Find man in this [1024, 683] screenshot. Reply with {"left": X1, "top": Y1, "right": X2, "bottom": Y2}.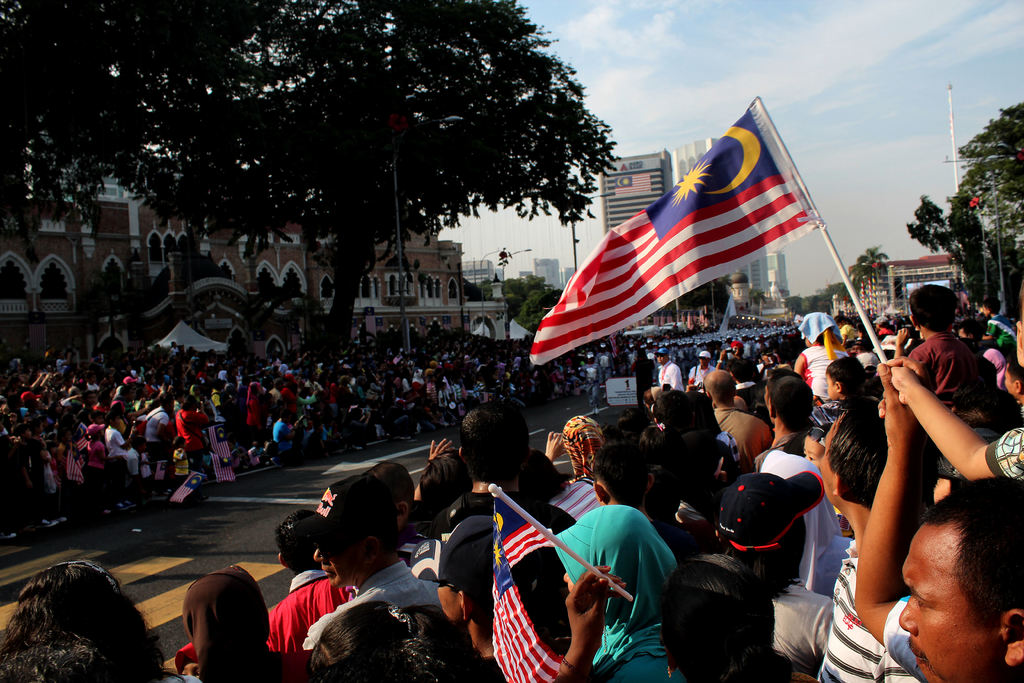
{"left": 407, "top": 516, "right": 523, "bottom": 682}.
